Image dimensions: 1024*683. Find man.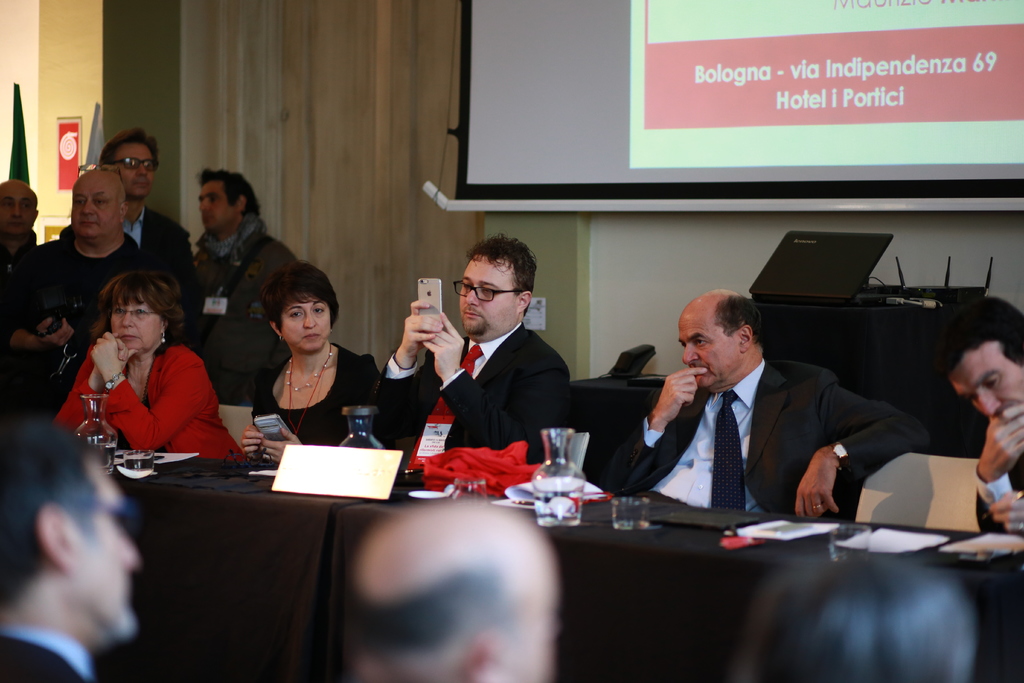
(x1=337, y1=493, x2=561, y2=682).
